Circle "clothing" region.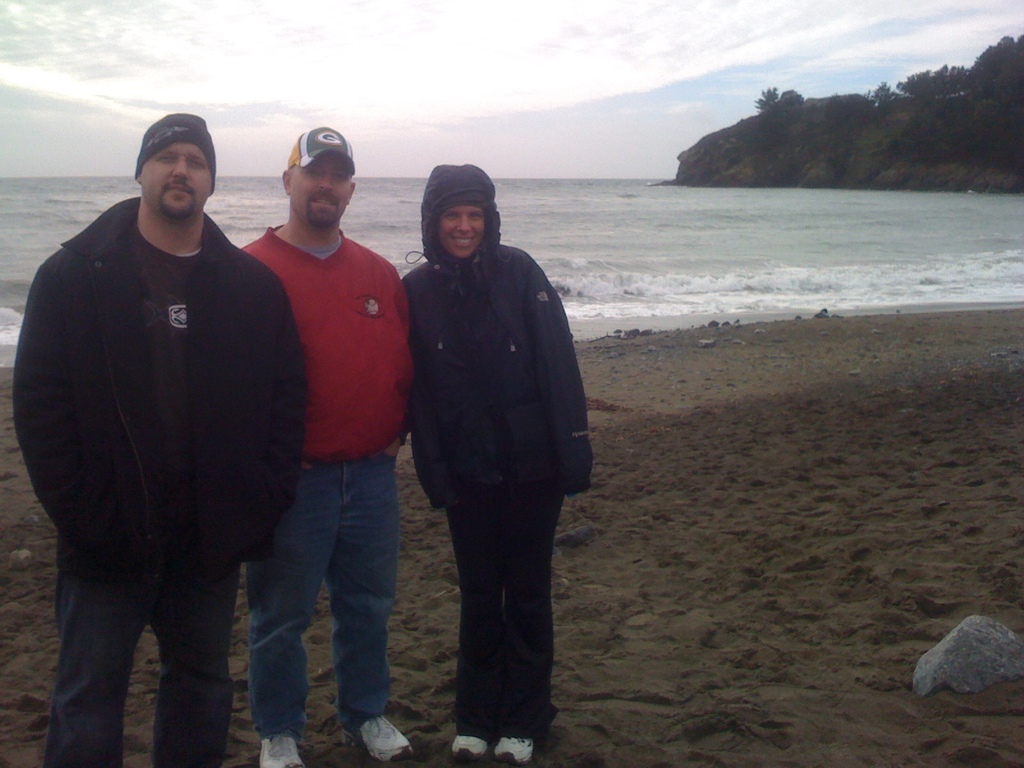
Region: {"x1": 23, "y1": 113, "x2": 292, "y2": 748}.
